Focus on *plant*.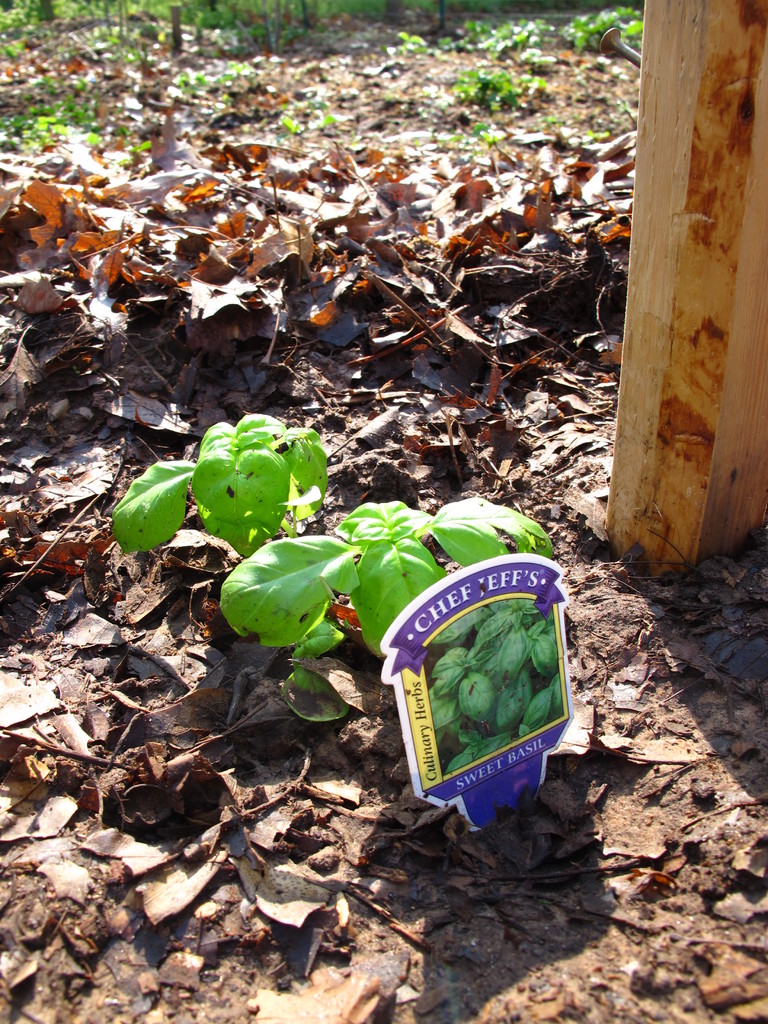
Focused at crop(557, 4, 639, 56).
